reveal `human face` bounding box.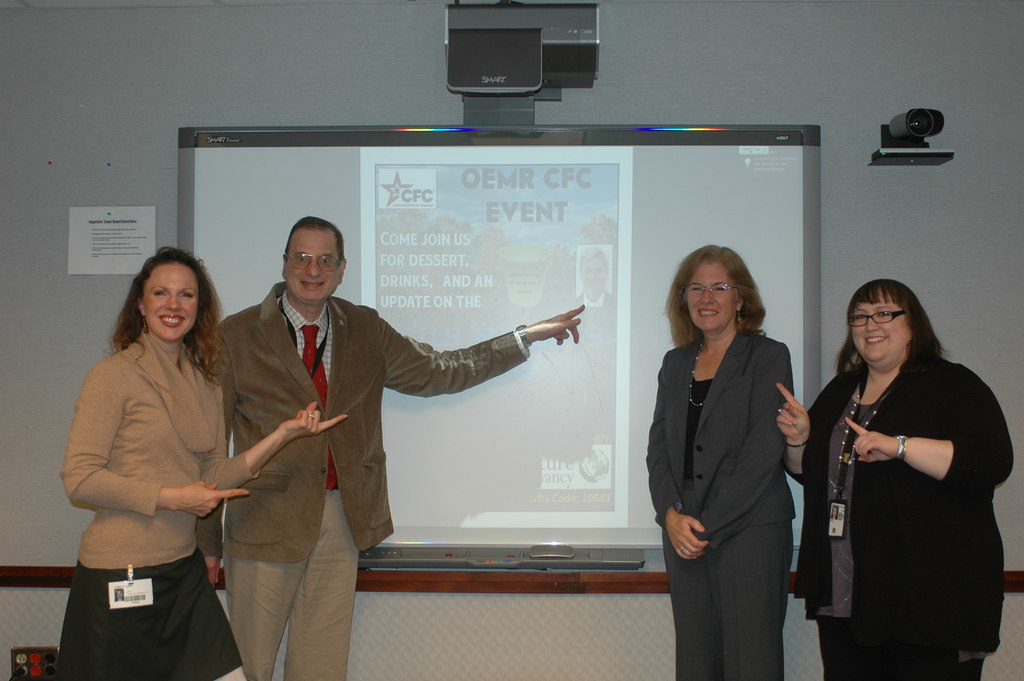
Revealed: 831,507,840,520.
